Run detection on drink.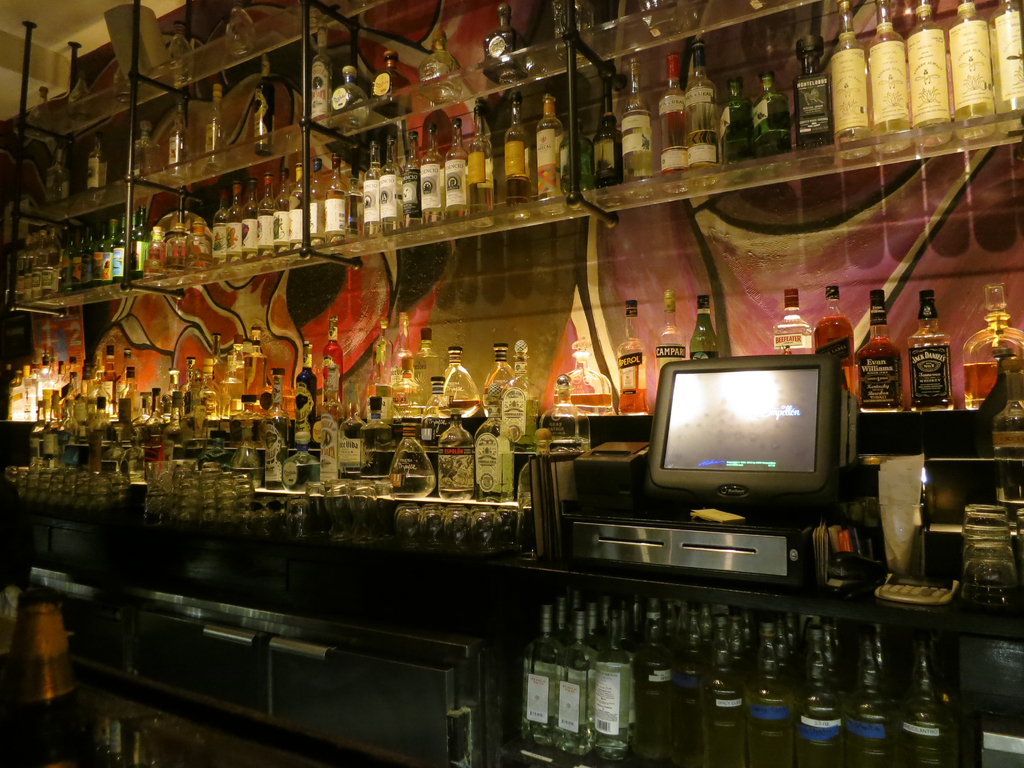
Result: bbox(990, 3, 1023, 131).
